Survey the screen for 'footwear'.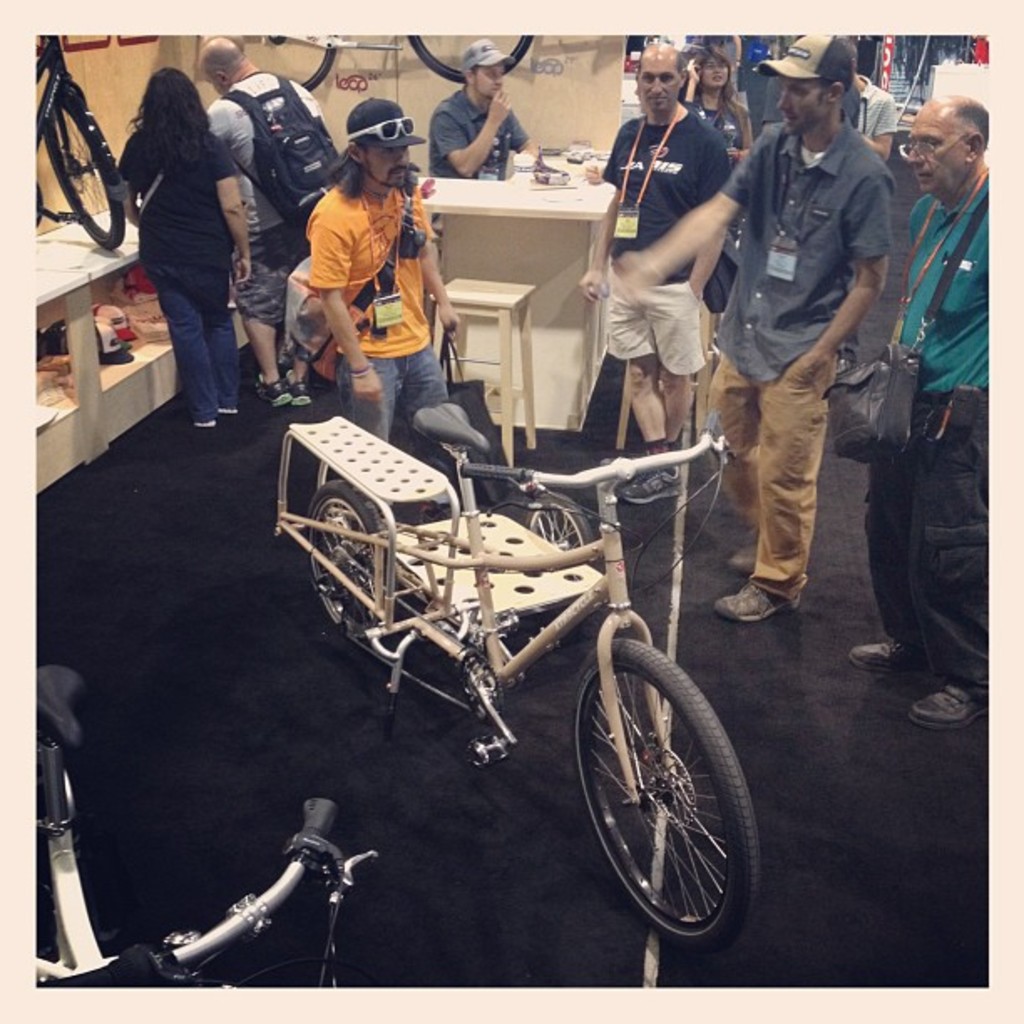
Survey found: BBox(196, 420, 219, 428).
